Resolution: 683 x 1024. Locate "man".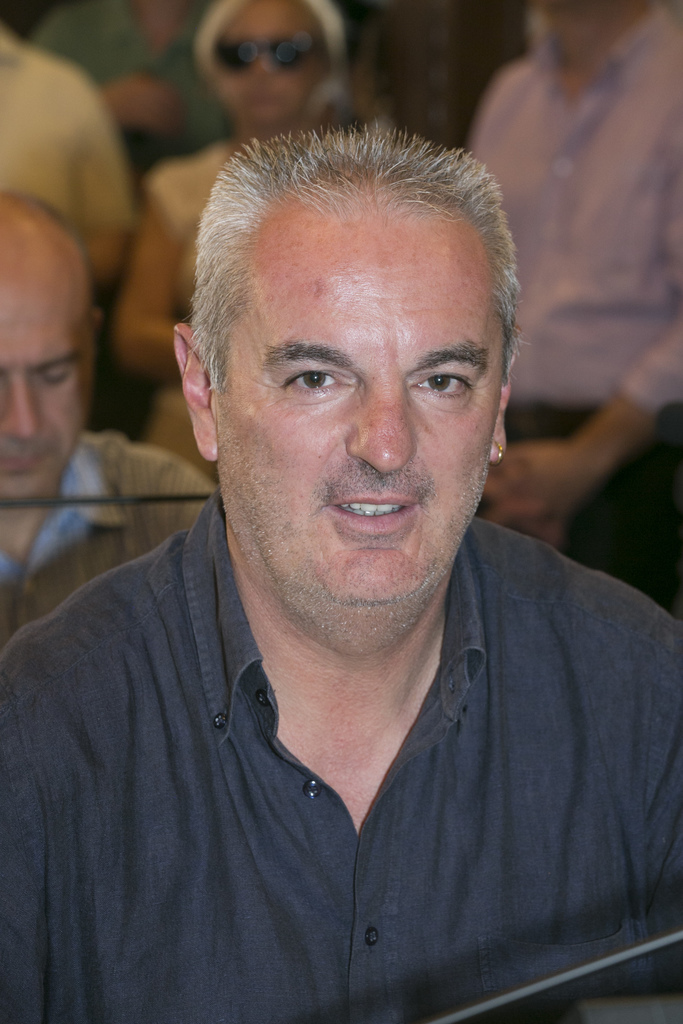
box=[0, 0, 150, 308].
